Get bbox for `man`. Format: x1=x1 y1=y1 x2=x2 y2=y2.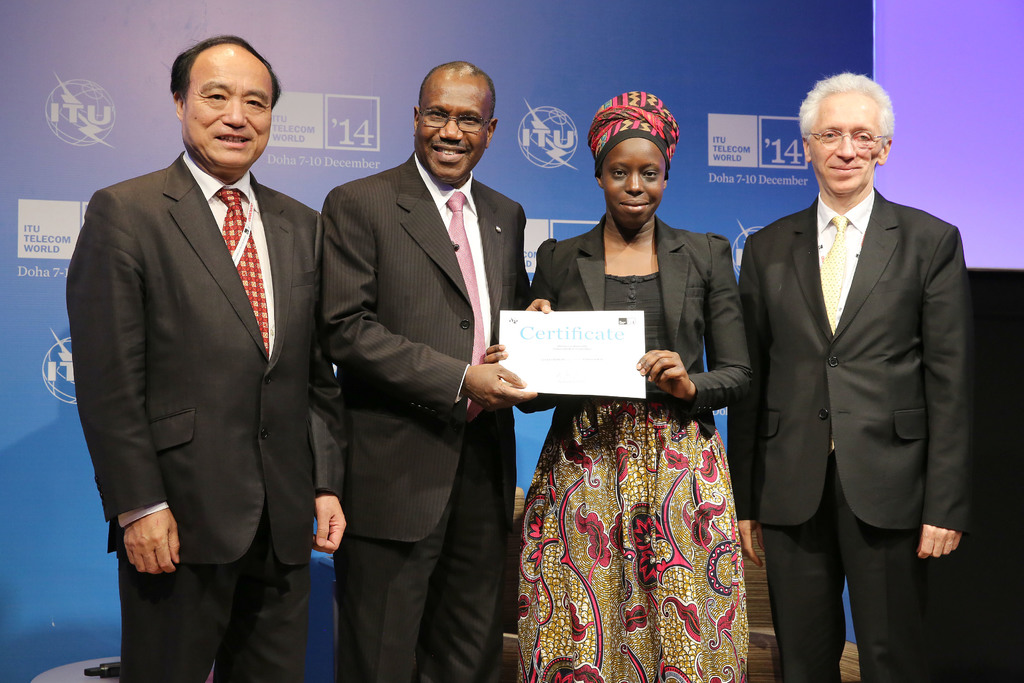
x1=324 y1=56 x2=559 y2=682.
